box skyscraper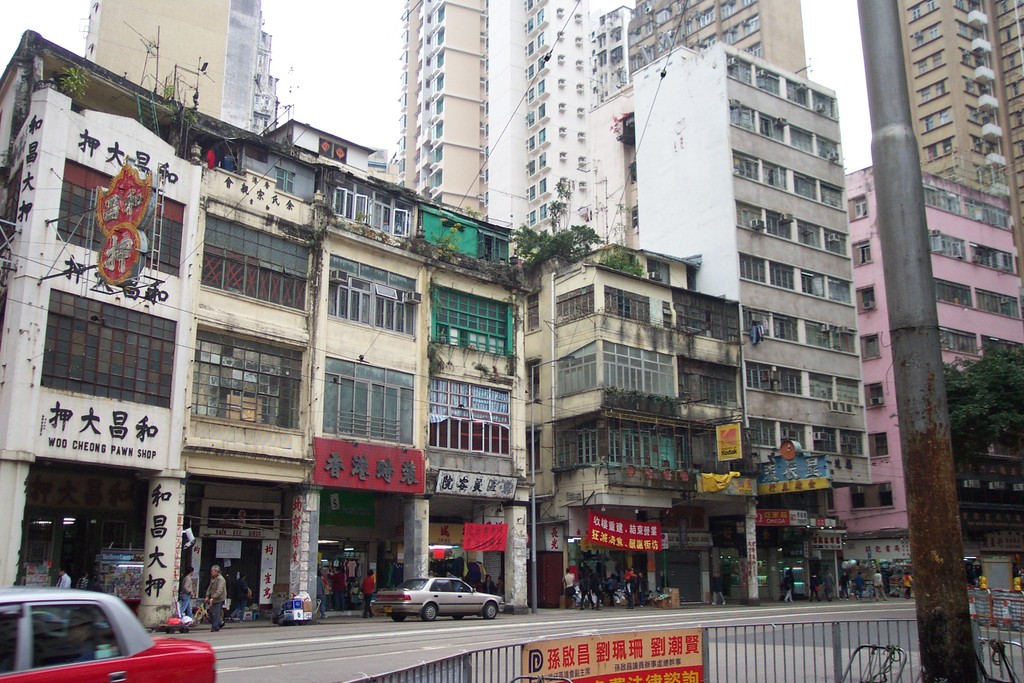
896/0/1023/236
